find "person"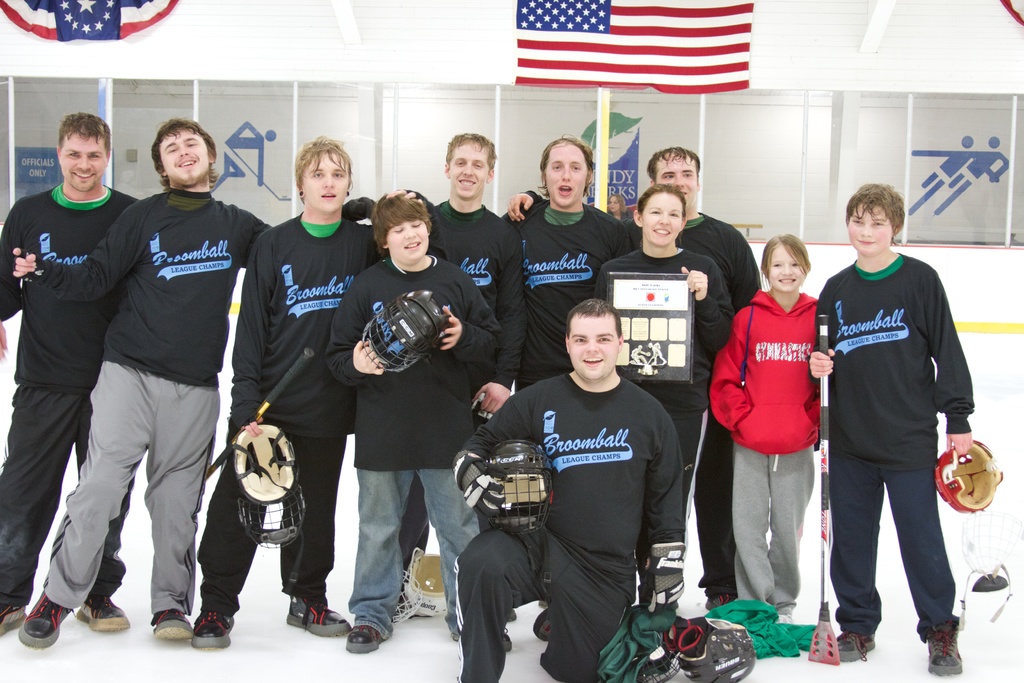
locate(814, 163, 976, 667)
